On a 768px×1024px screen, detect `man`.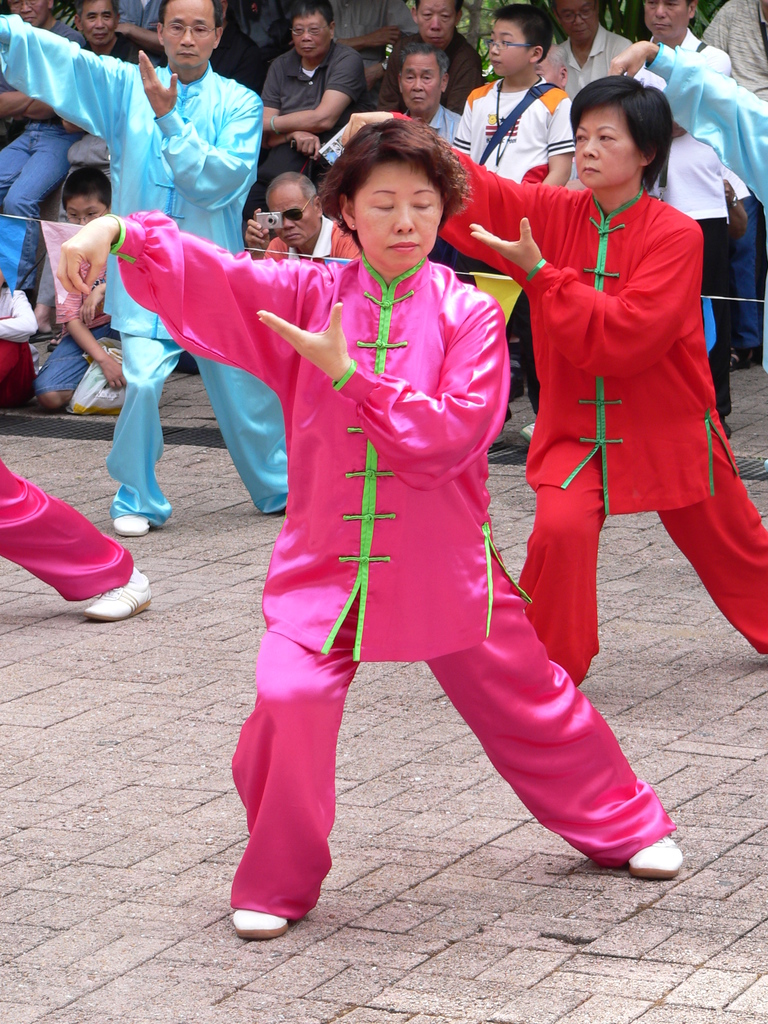
(642,0,726,72).
